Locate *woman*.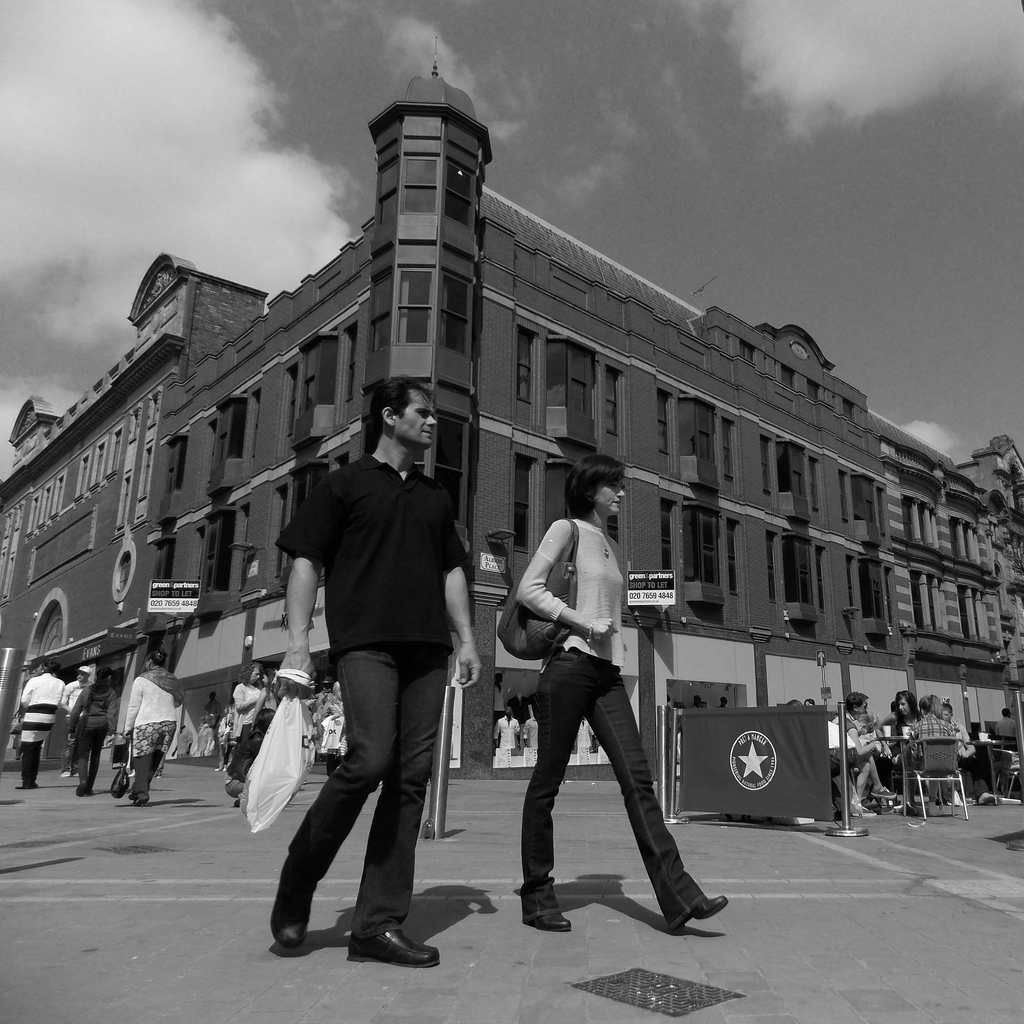
Bounding box: region(250, 669, 282, 730).
